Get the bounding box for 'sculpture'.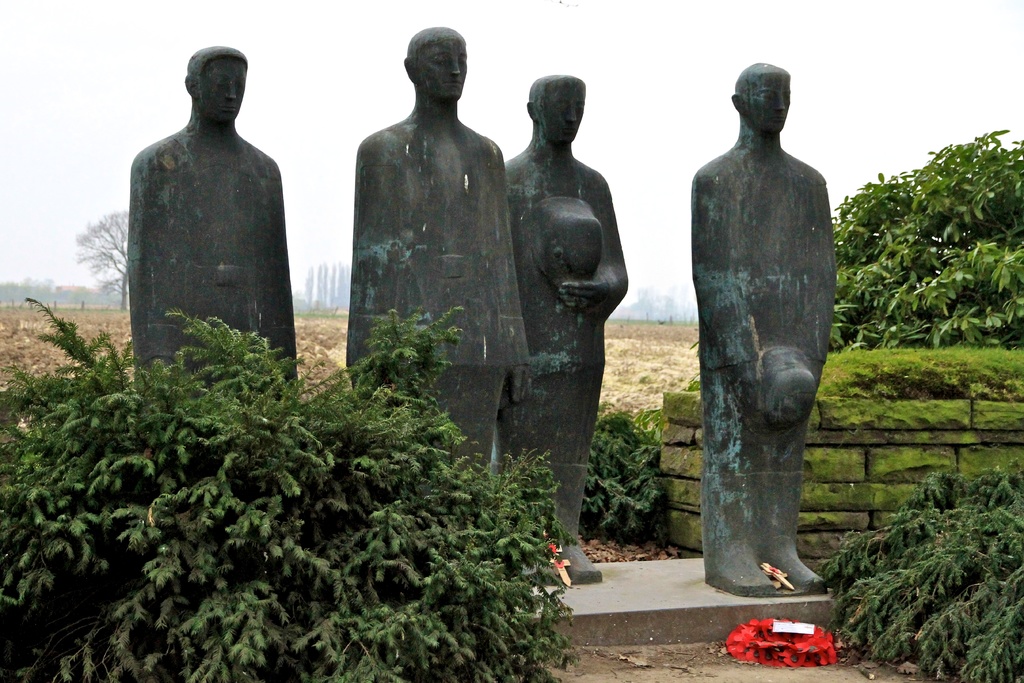
bbox=(346, 37, 524, 472).
